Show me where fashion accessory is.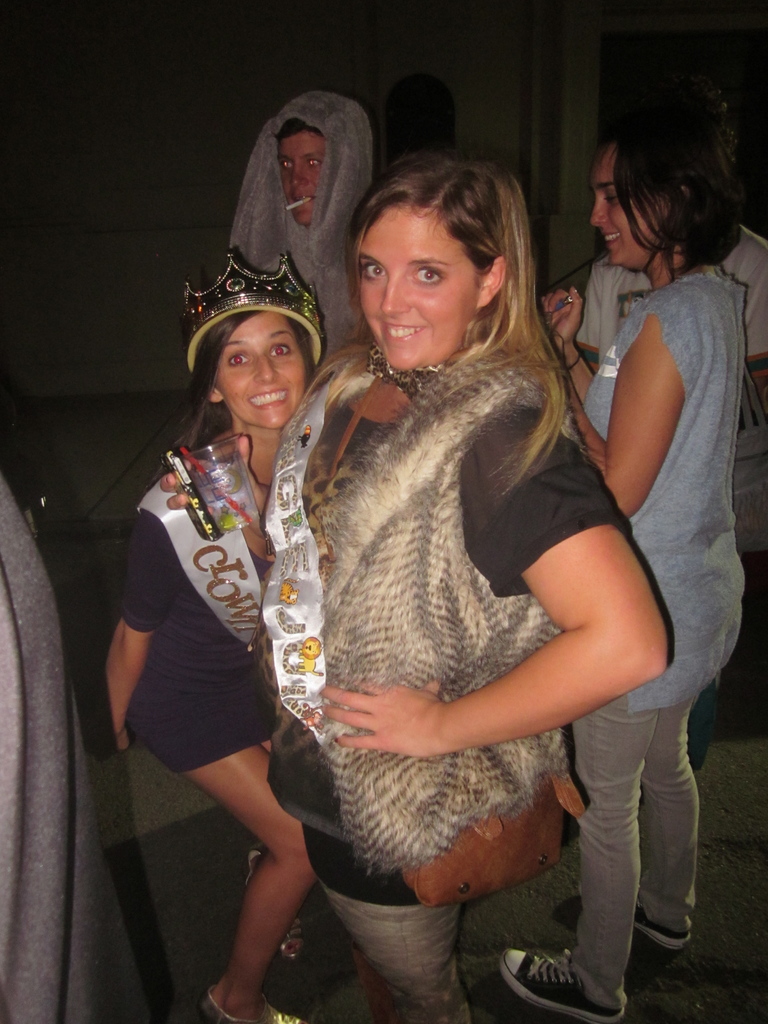
fashion accessory is at crop(365, 344, 460, 400).
